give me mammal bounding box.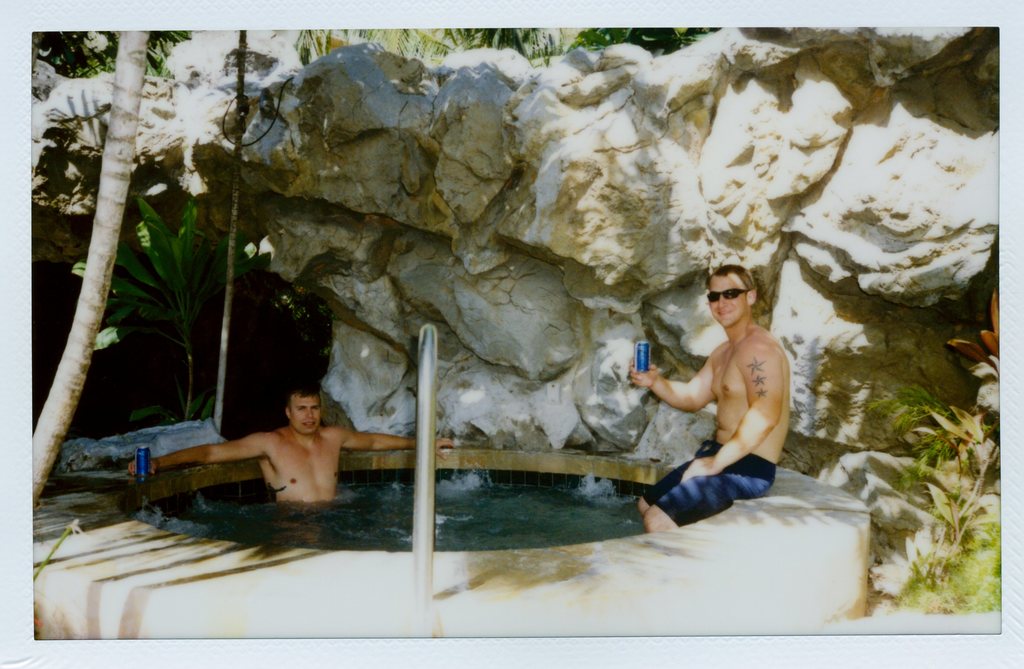
region(629, 264, 796, 517).
